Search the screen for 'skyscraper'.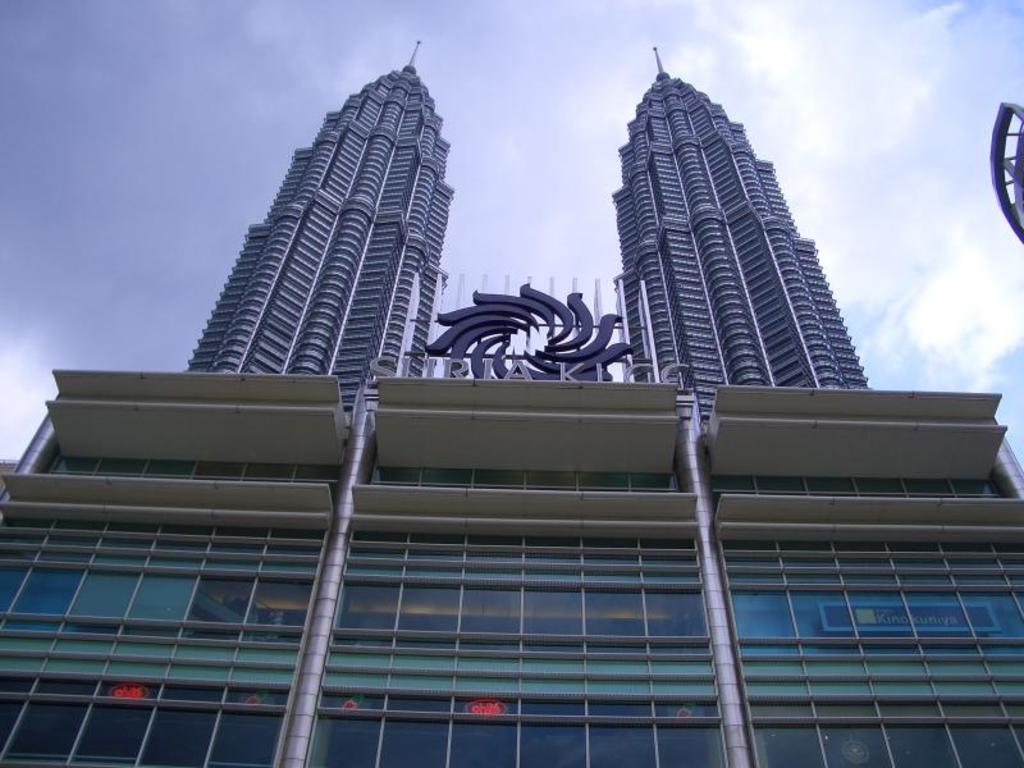
Found at BBox(621, 79, 876, 436).
